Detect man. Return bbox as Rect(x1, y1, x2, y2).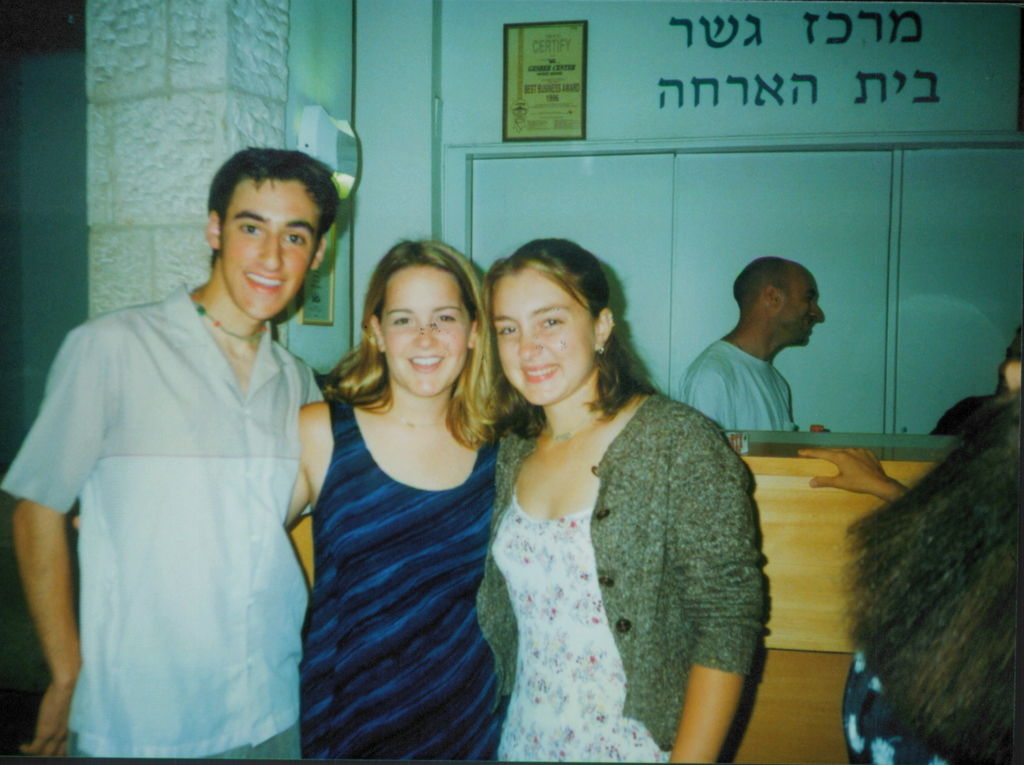
Rect(21, 134, 359, 759).
